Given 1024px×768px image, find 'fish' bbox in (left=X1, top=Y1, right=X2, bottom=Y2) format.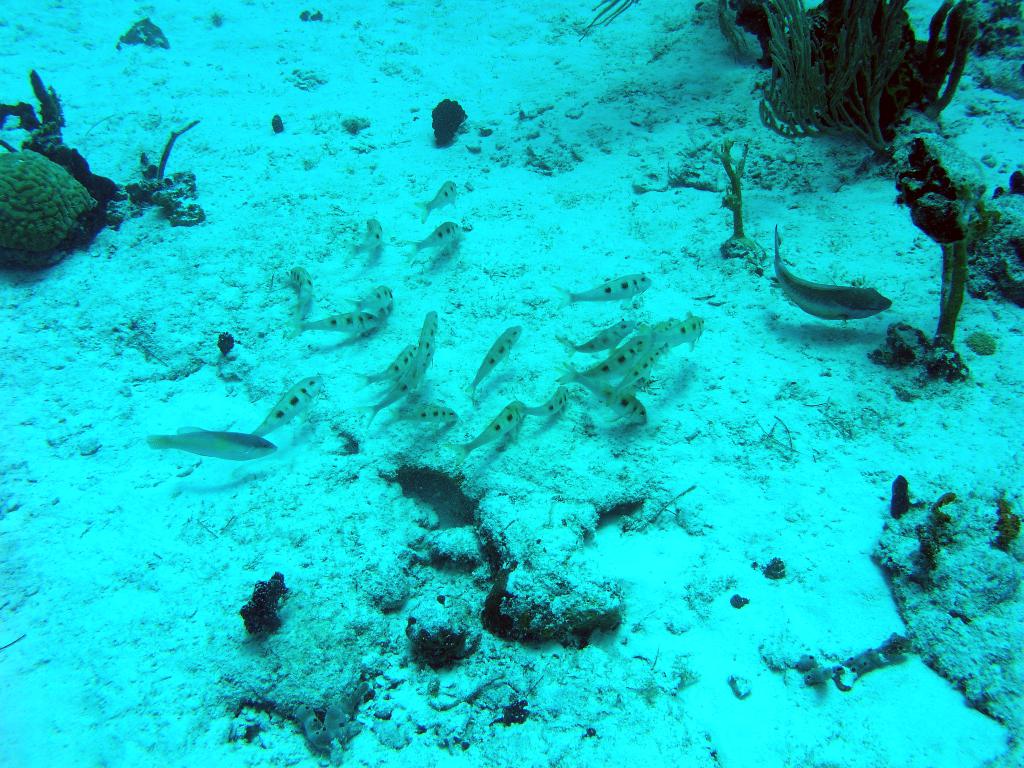
(left=769, top=225, right=895, bottom=326).
